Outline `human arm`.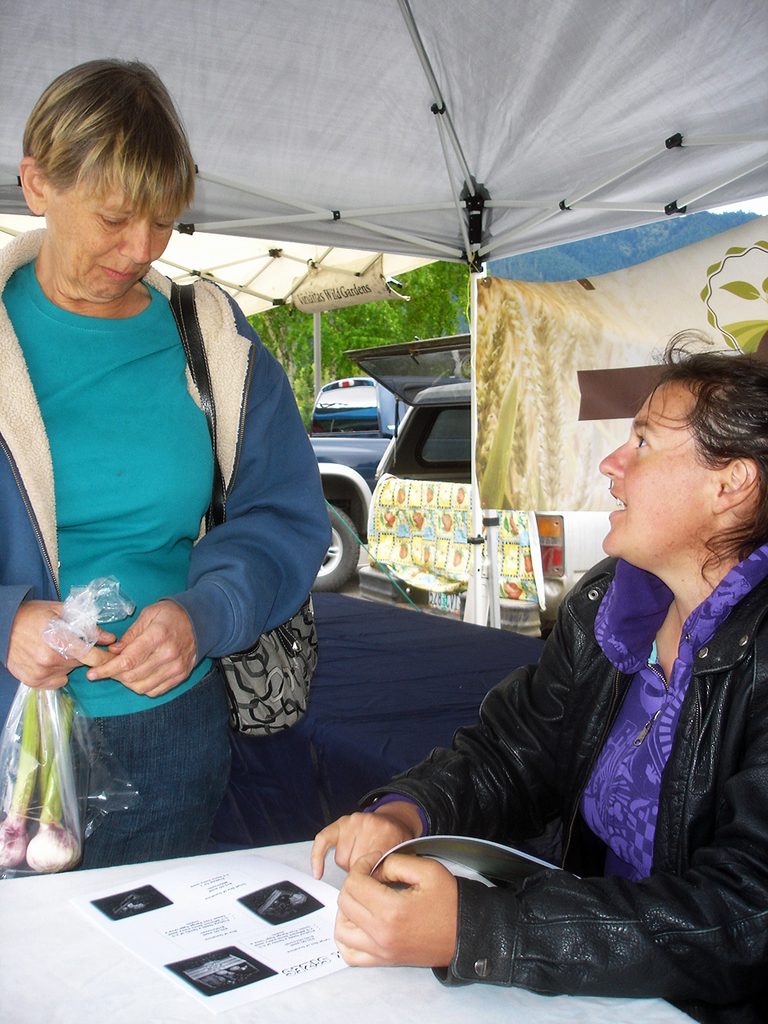
Outline: locate(302, 550, 619, 886).
